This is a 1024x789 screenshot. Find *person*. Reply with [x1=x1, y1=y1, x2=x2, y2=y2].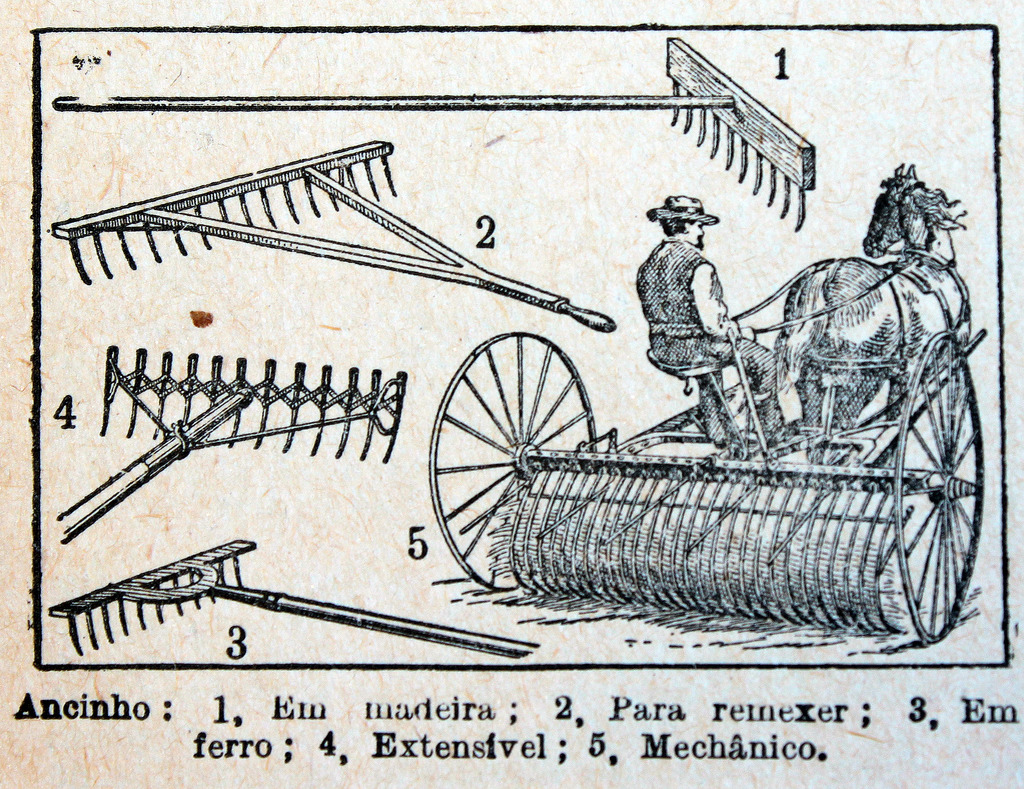
[x1=638, y1=189, x2=786, y2=445].
